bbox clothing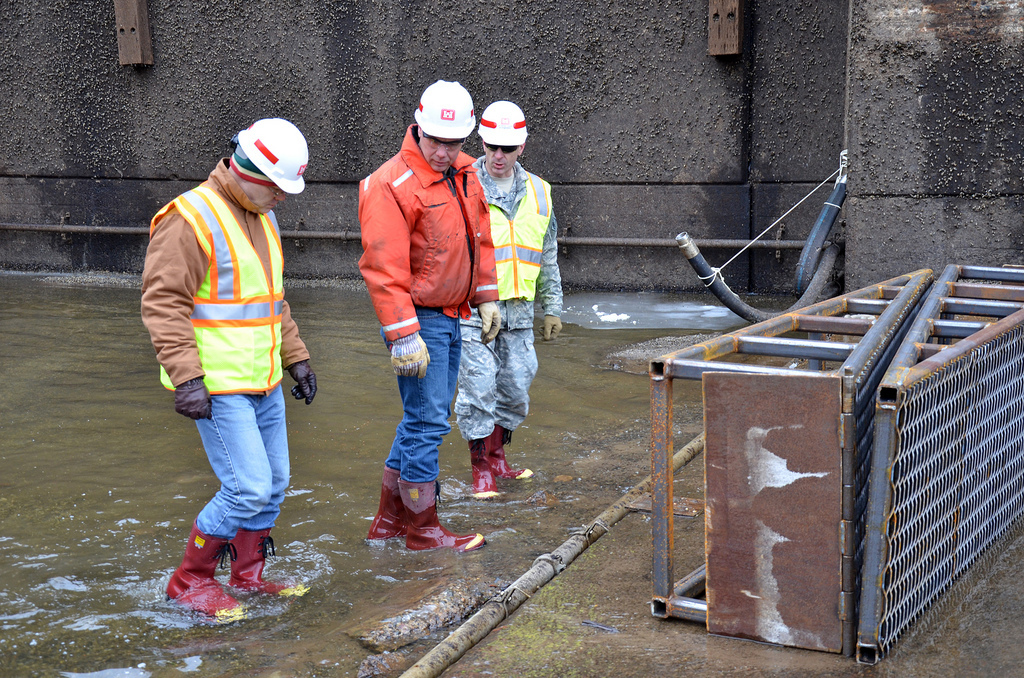
BBox(356, 124, 500, 483)
